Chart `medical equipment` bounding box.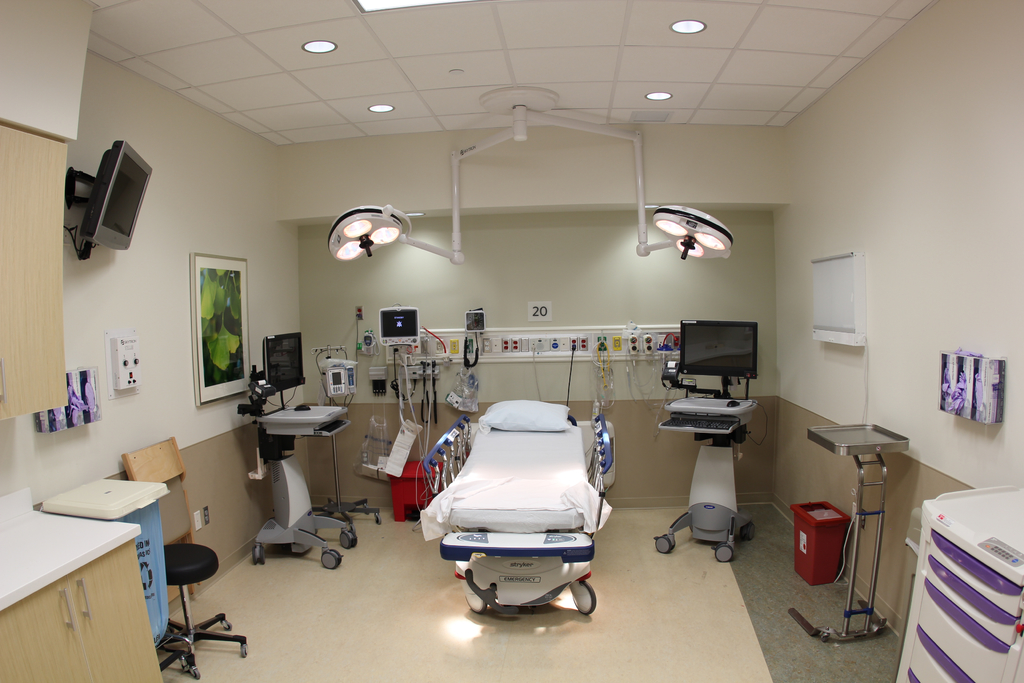
Charted: select_region(33, 363, 105, 441).
